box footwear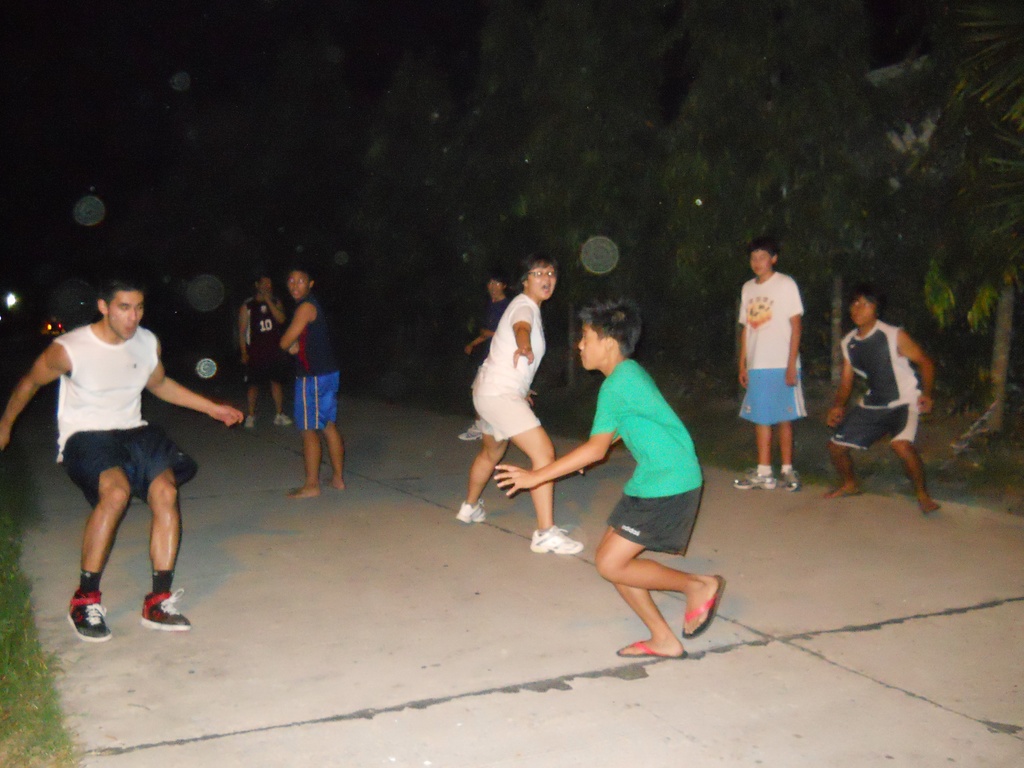
crop(139, 591, 189, 628)
